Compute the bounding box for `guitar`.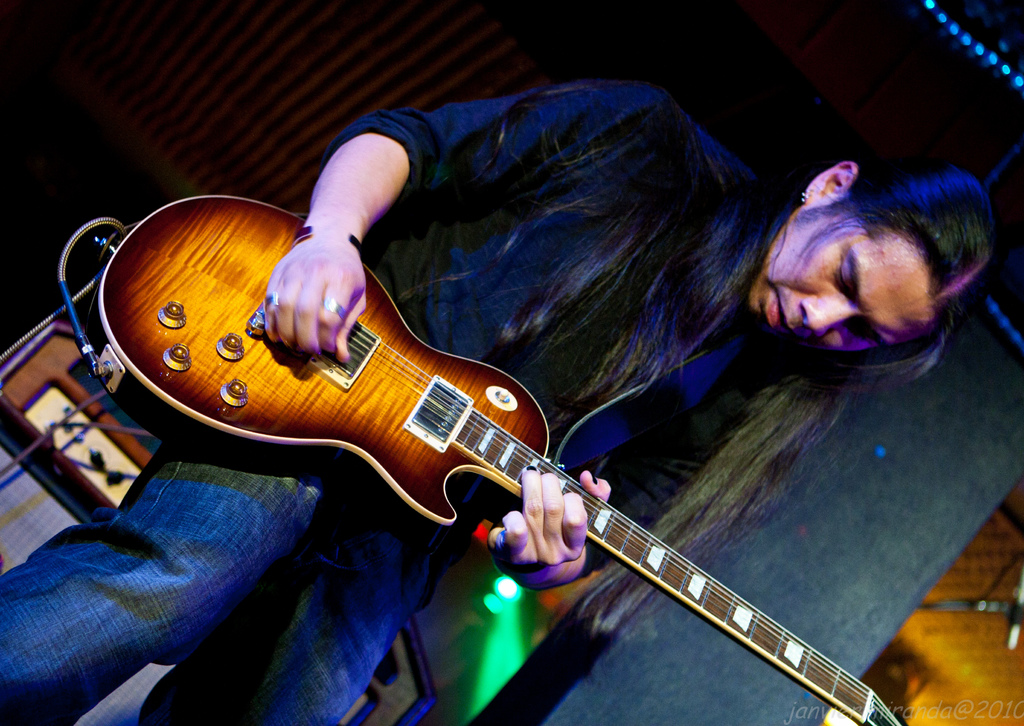
BBox(81, 163, 906, 725).
